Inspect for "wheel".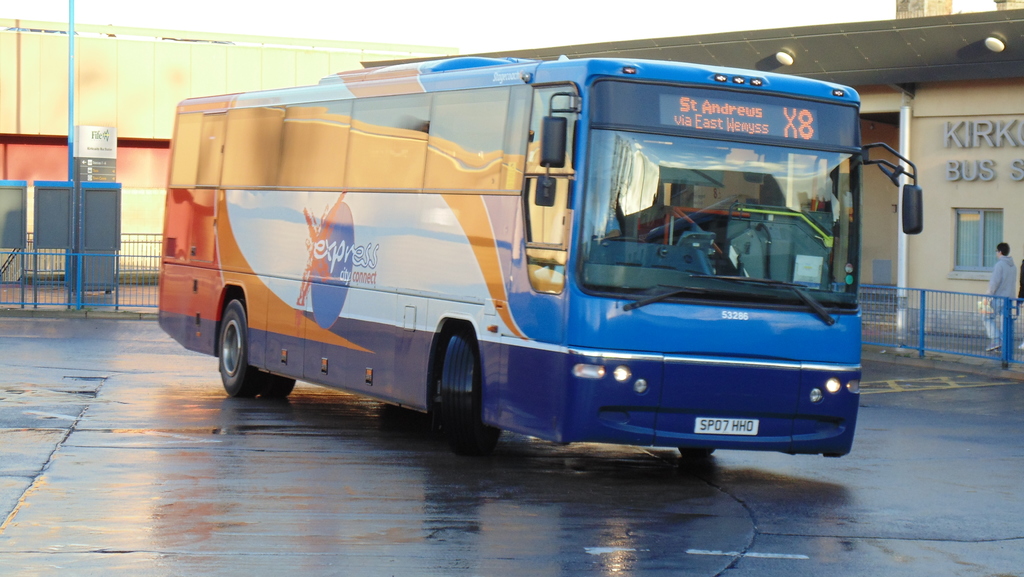
Inspection: 424 318 491 448.
